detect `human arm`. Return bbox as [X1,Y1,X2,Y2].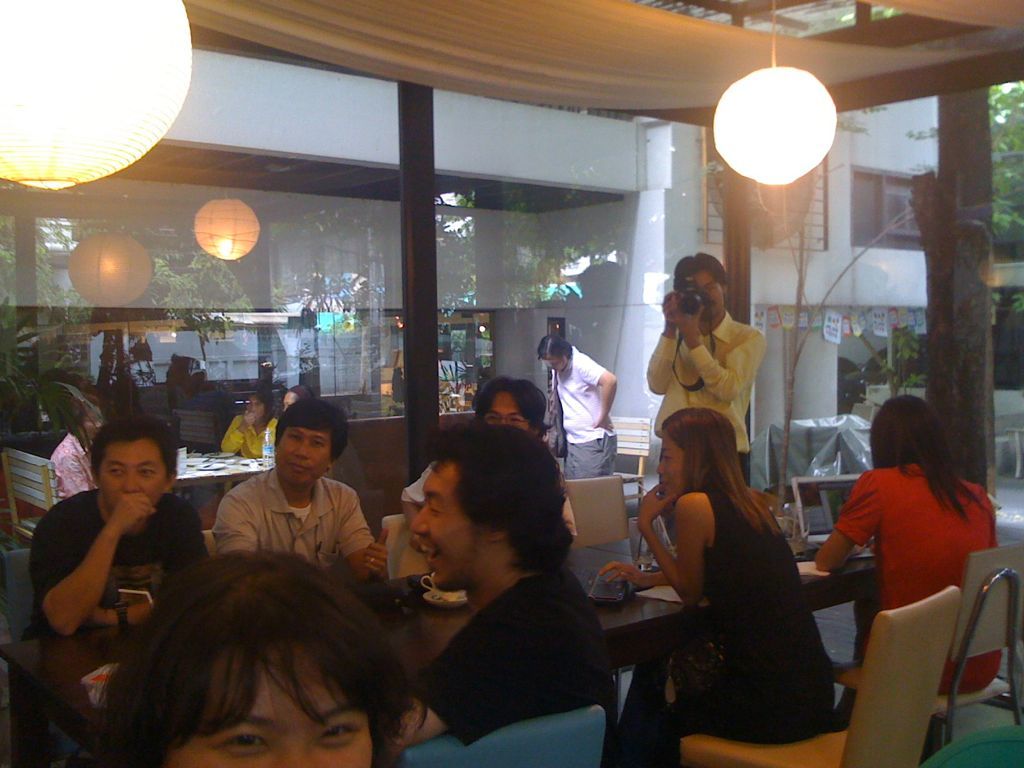
[572,357,619,428].
